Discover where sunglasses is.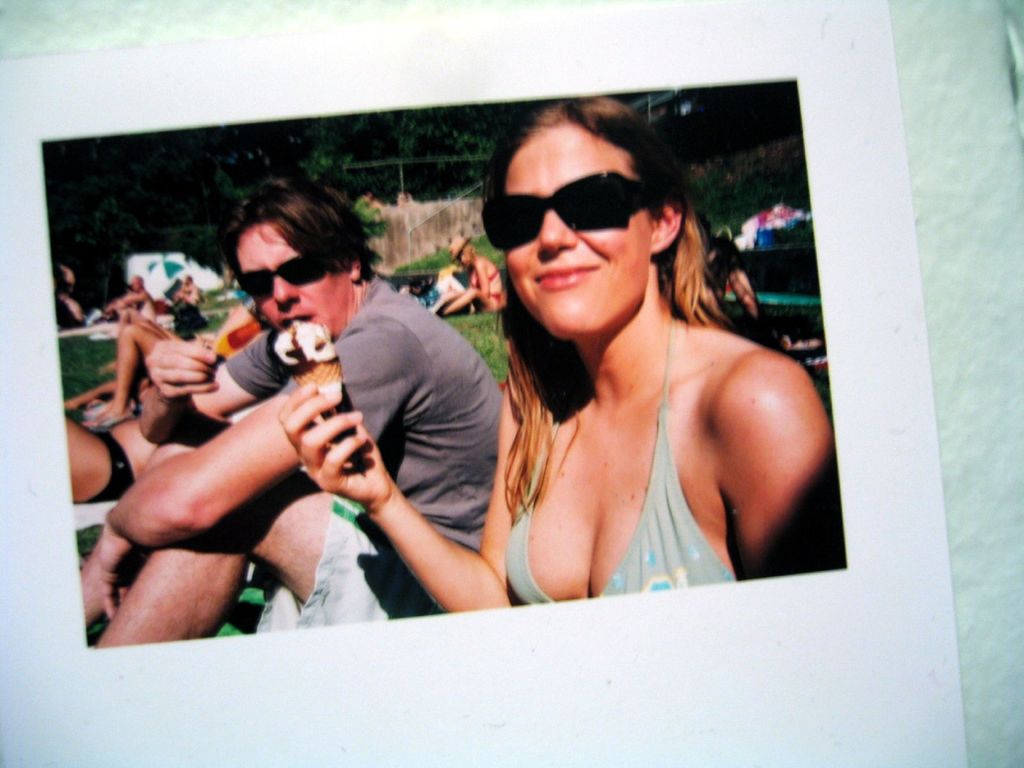
Discovered at box=[237, 255, 338, 298].
